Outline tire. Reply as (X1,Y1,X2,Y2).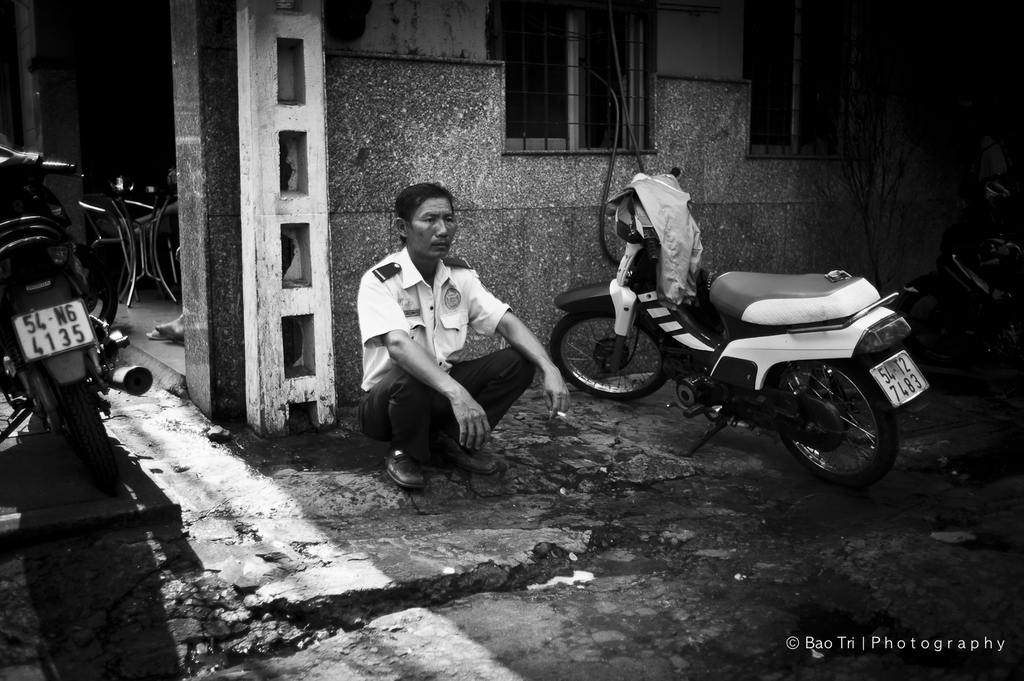
(779,351,905,489).
